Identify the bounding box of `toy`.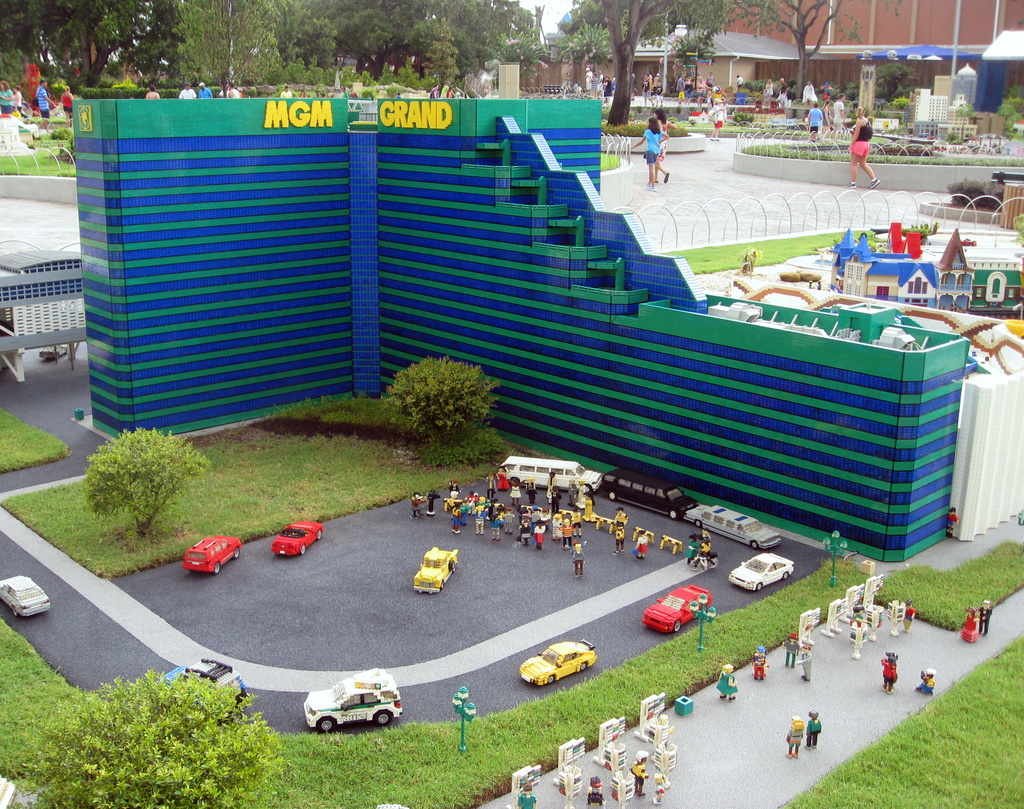
Rect(977, 596, 996, 635).
